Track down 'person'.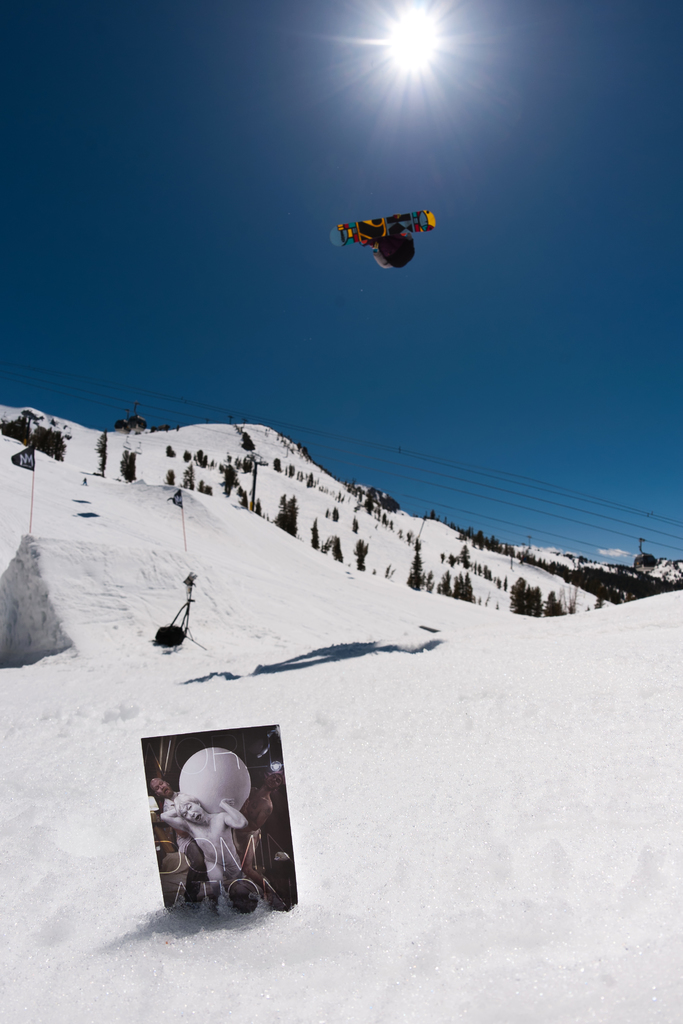
Tracked to locate(366, 230, 418, 274).
